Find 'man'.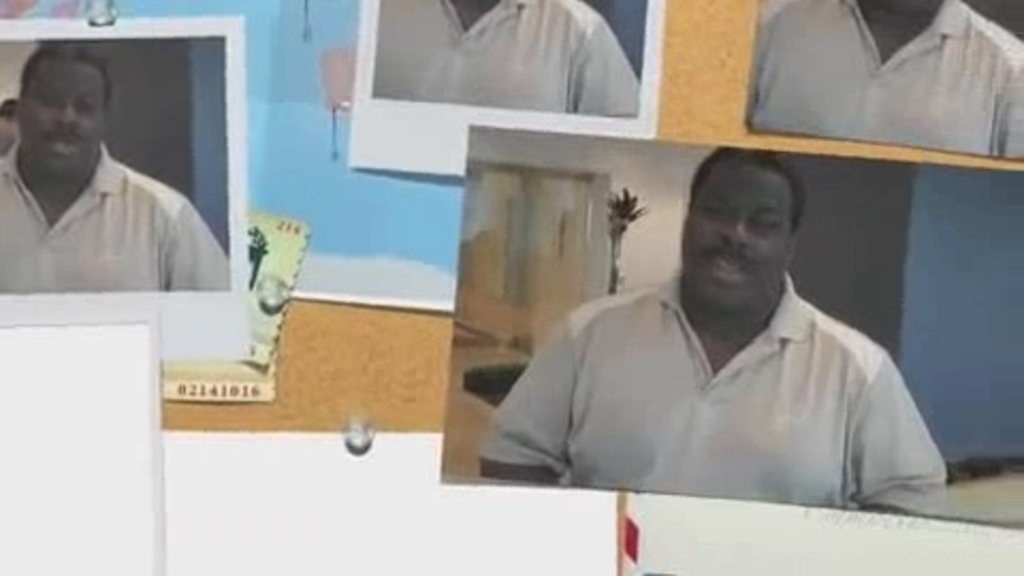
bbox(751, 0, 1022, 156).
